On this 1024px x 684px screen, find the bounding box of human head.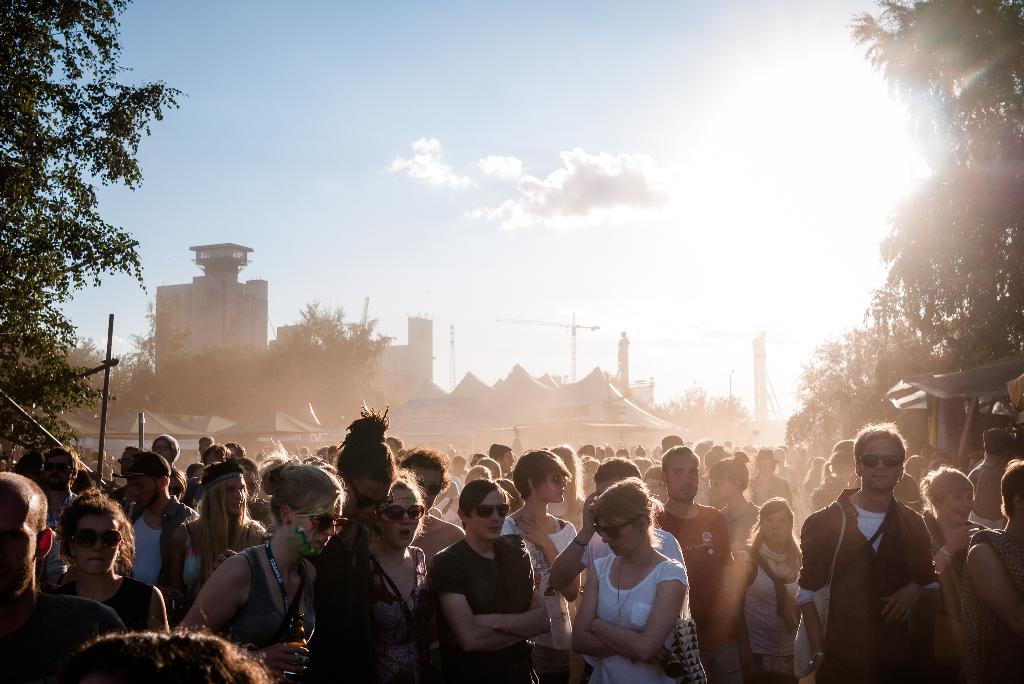
Bounding box: [931,468,973,523].
